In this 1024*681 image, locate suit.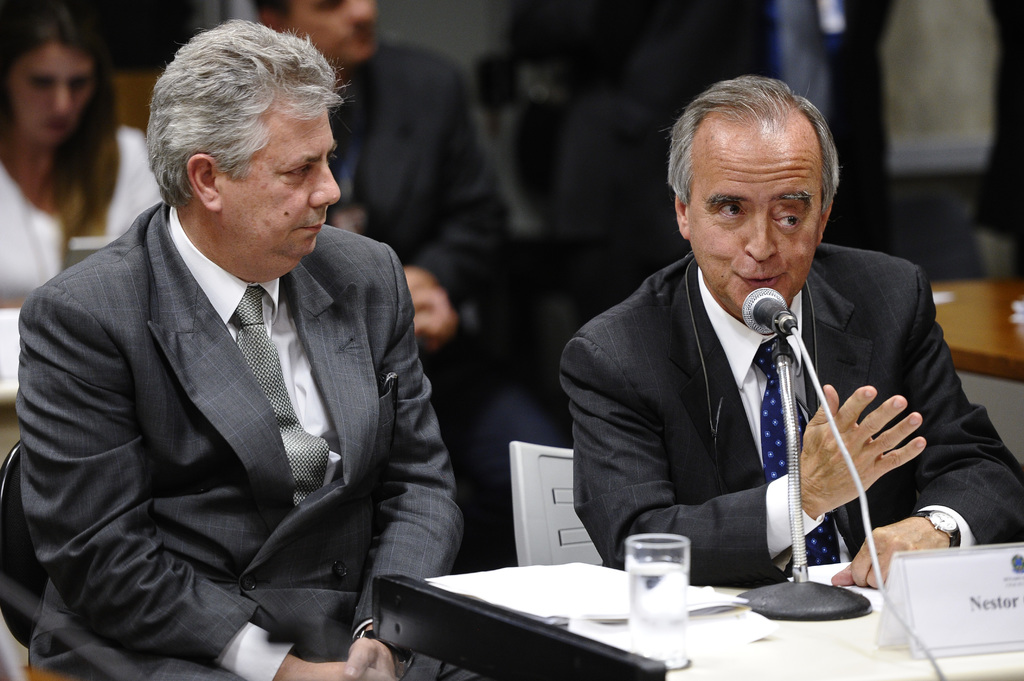
Bounding box: pyautogui.locateOnScreen(640, 0, 896, 254).
